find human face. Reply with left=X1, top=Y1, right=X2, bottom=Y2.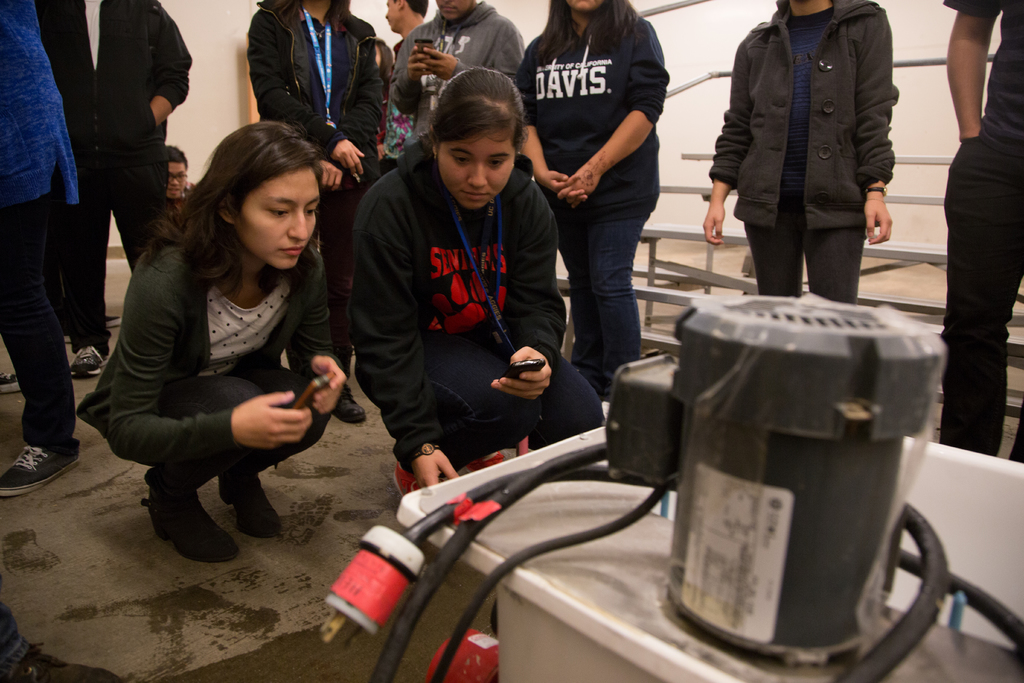
left=435, top=131, right=514, bottom=206.
